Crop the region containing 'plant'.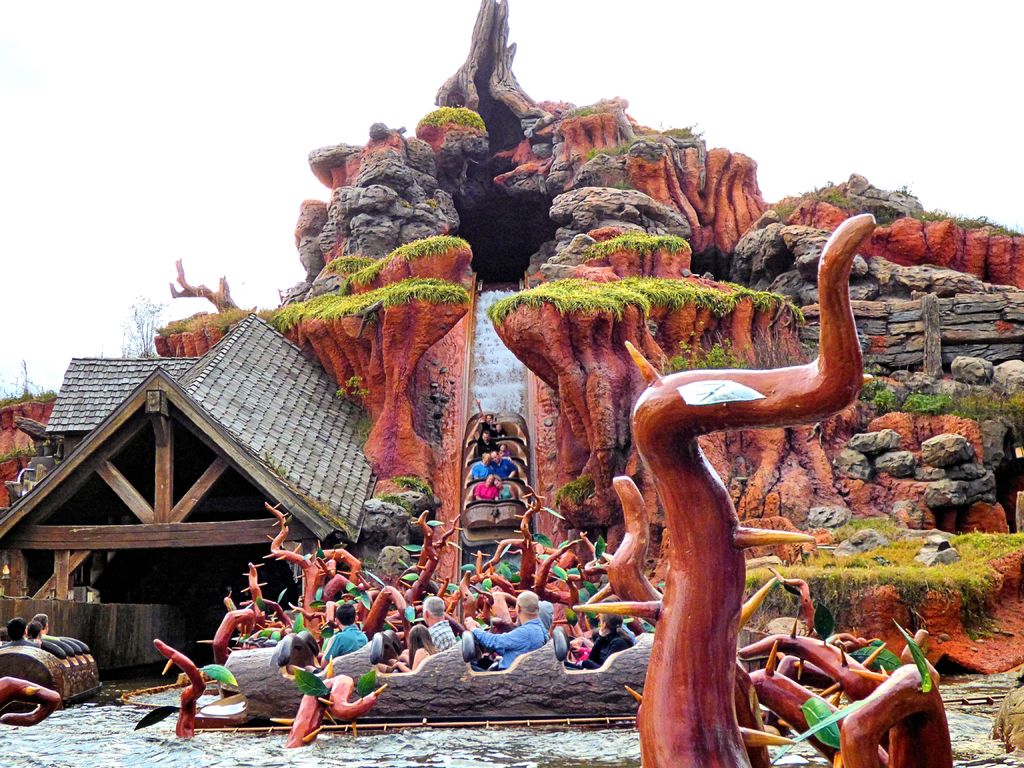
Crop region: x1=645, y1=132, x2=656, y2=141.
